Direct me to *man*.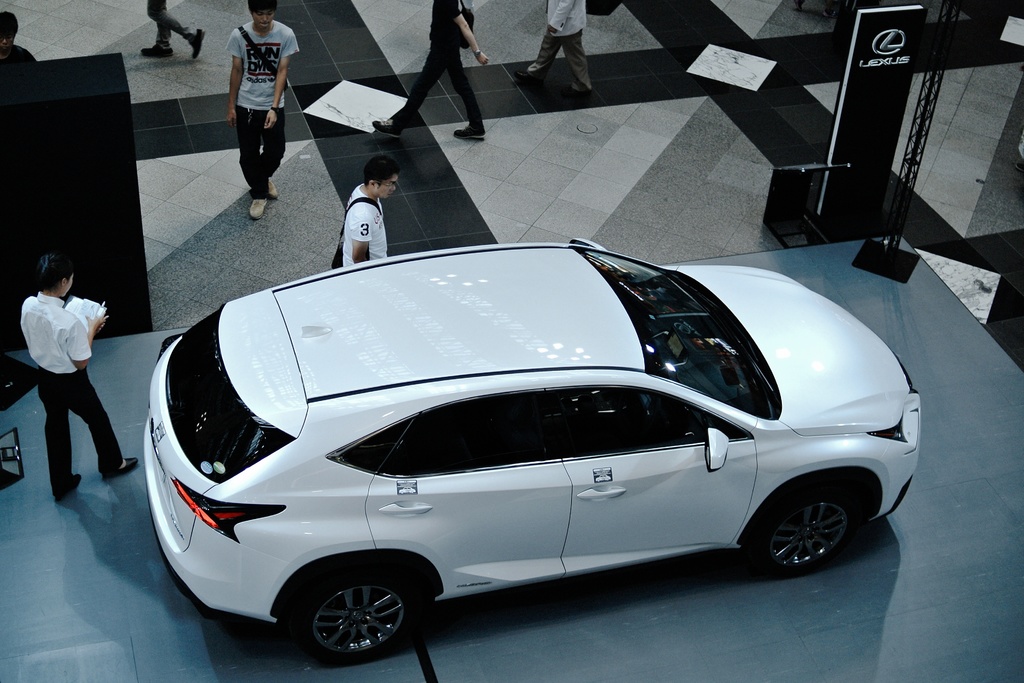
Direction: 227 0 299 220.
